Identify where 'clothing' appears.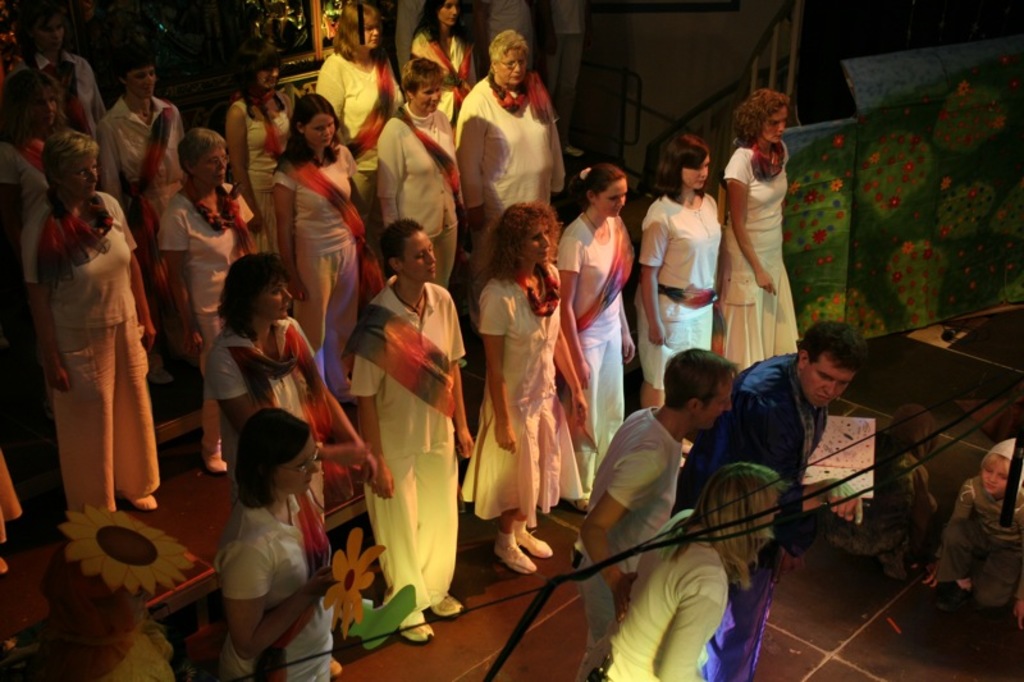
Appears at region(209, 500, 337, 681).
